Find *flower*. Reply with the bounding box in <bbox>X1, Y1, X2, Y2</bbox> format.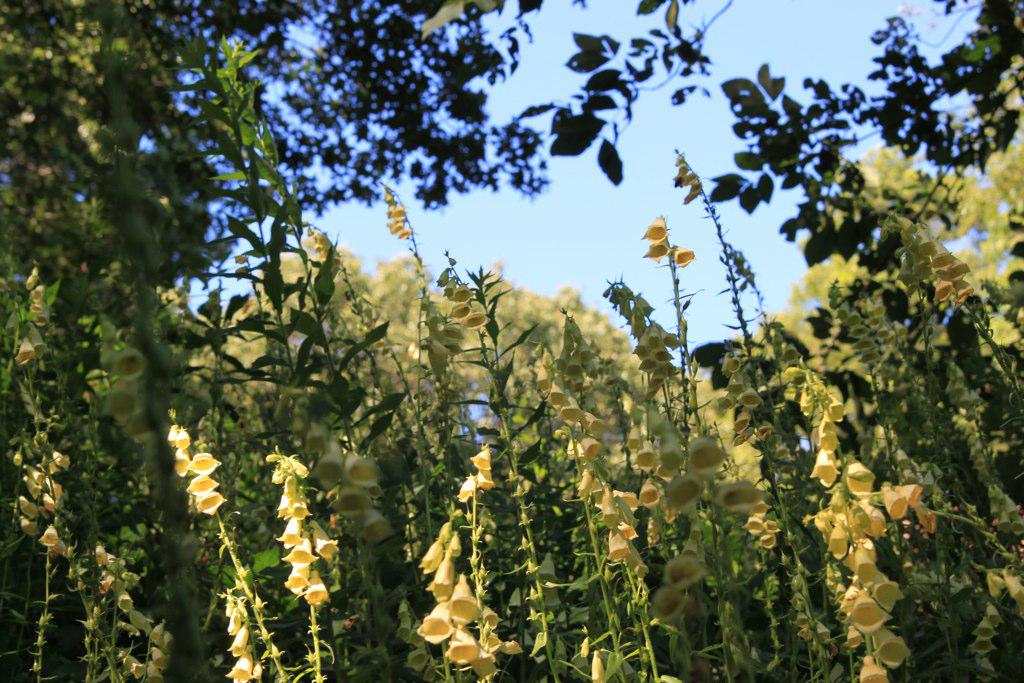
<bbox>449, 298, 466, 320</bbox>.
